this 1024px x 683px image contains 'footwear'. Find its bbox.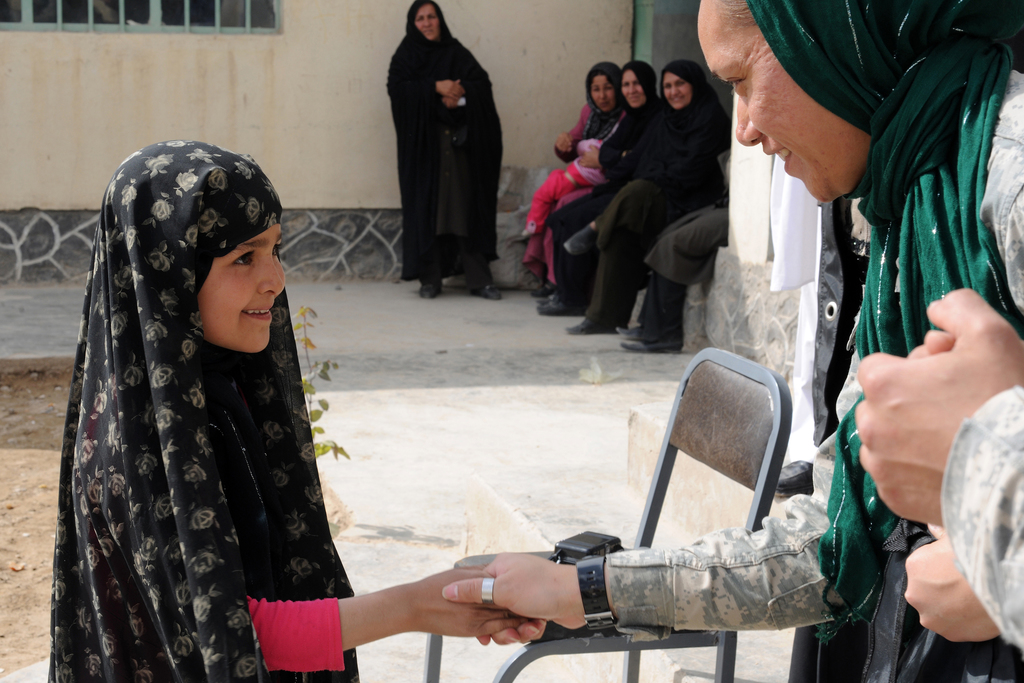
(left=622, top=326, right=684, bottom=354).
